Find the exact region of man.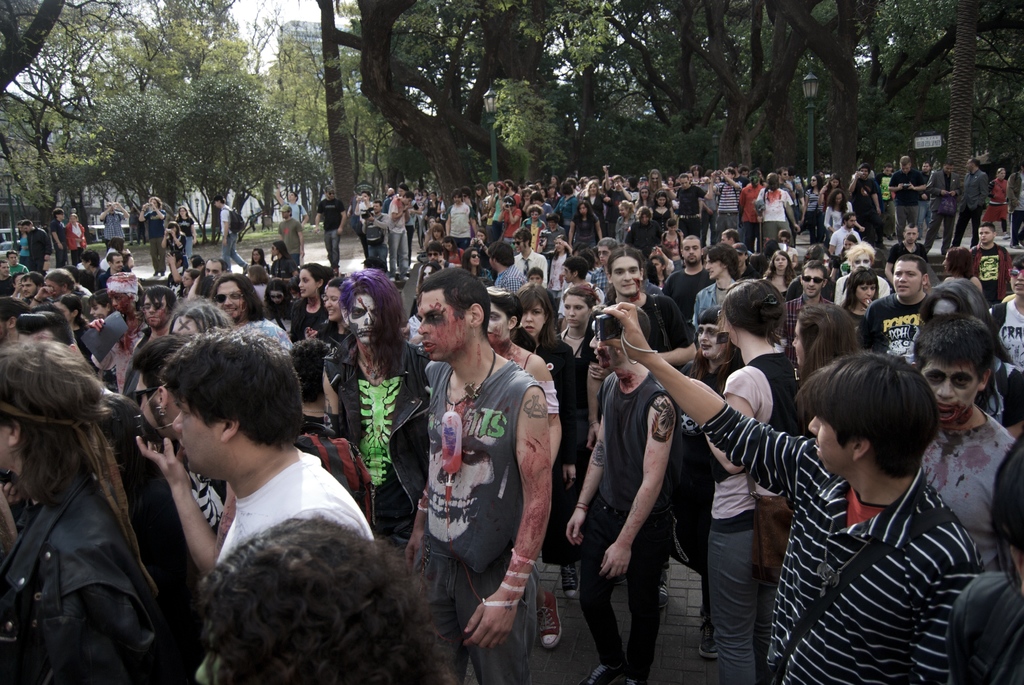
Exact region: BBox(690, 244, 740, 332).
